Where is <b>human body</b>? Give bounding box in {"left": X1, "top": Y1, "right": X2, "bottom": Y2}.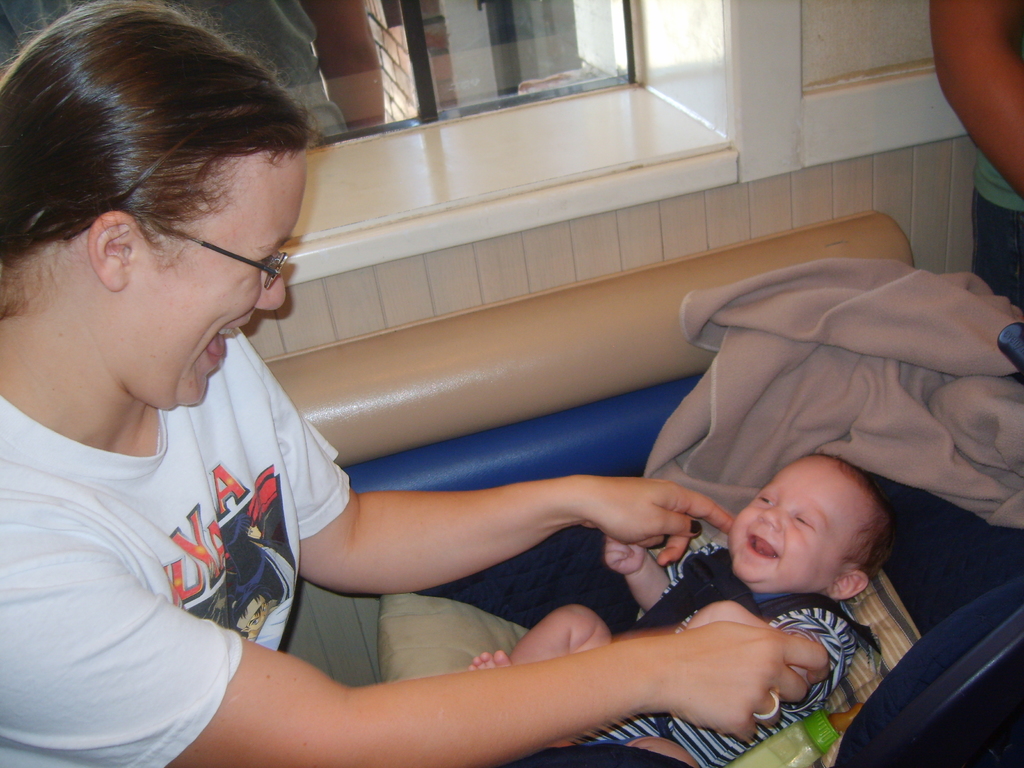
{"left": 932, "top": 0, "right": 1023, "bottom": 312}.
